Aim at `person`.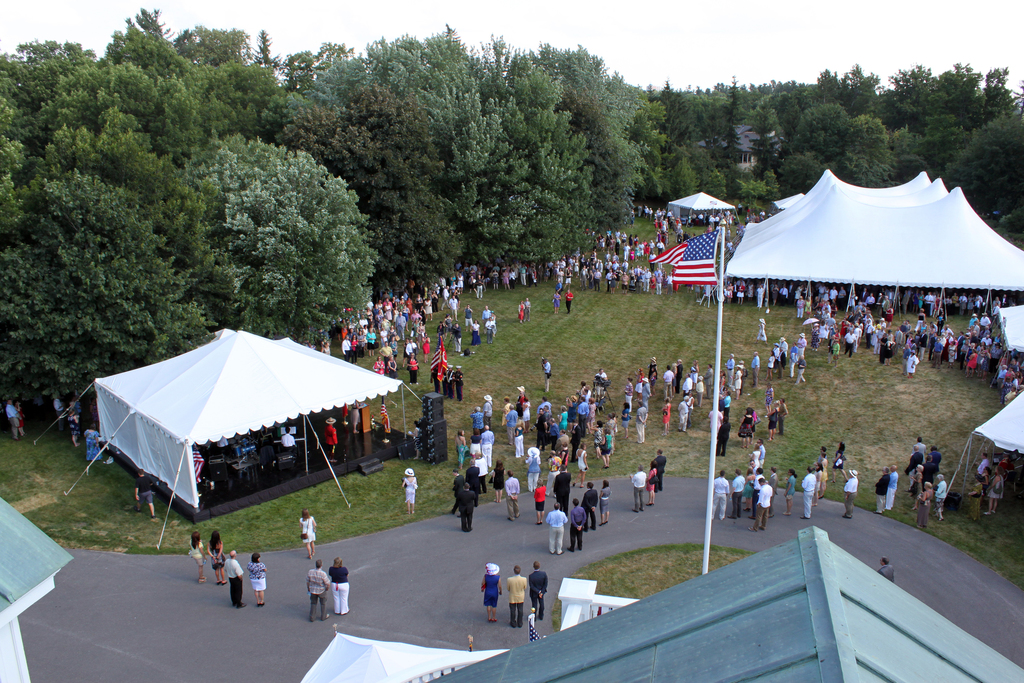
Aimed at (left=887, top=464, right=898, bottom=511).
